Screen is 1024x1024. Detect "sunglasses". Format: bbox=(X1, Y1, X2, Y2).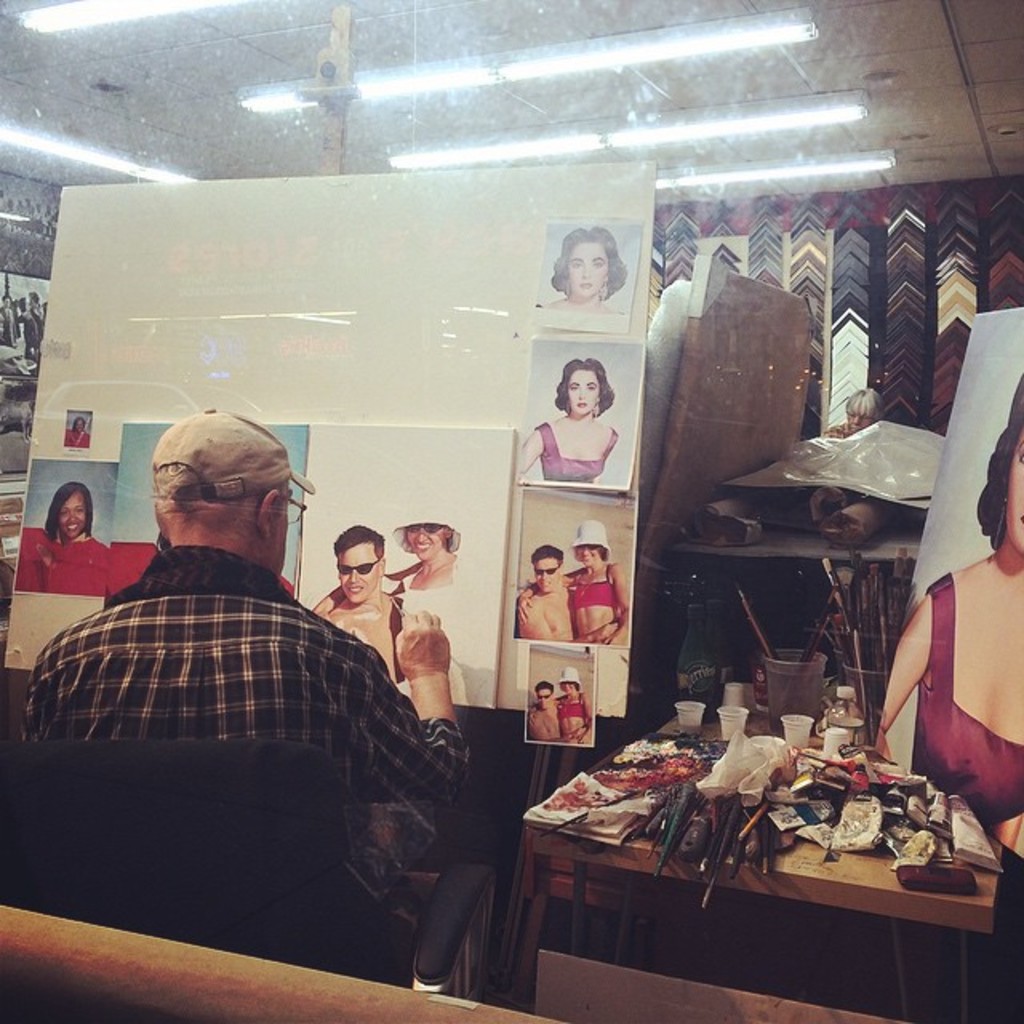
bbox=(336, 558, 379, 576).
